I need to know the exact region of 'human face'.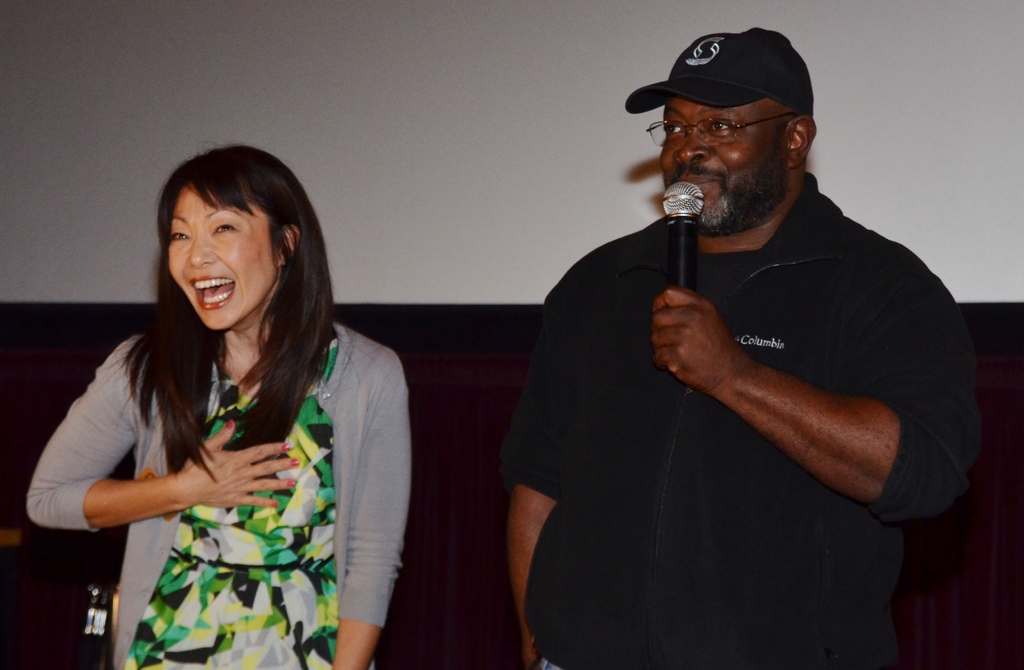
Region: {"left": 660, "top": 96, "right": 794, "bottom": 230}.
